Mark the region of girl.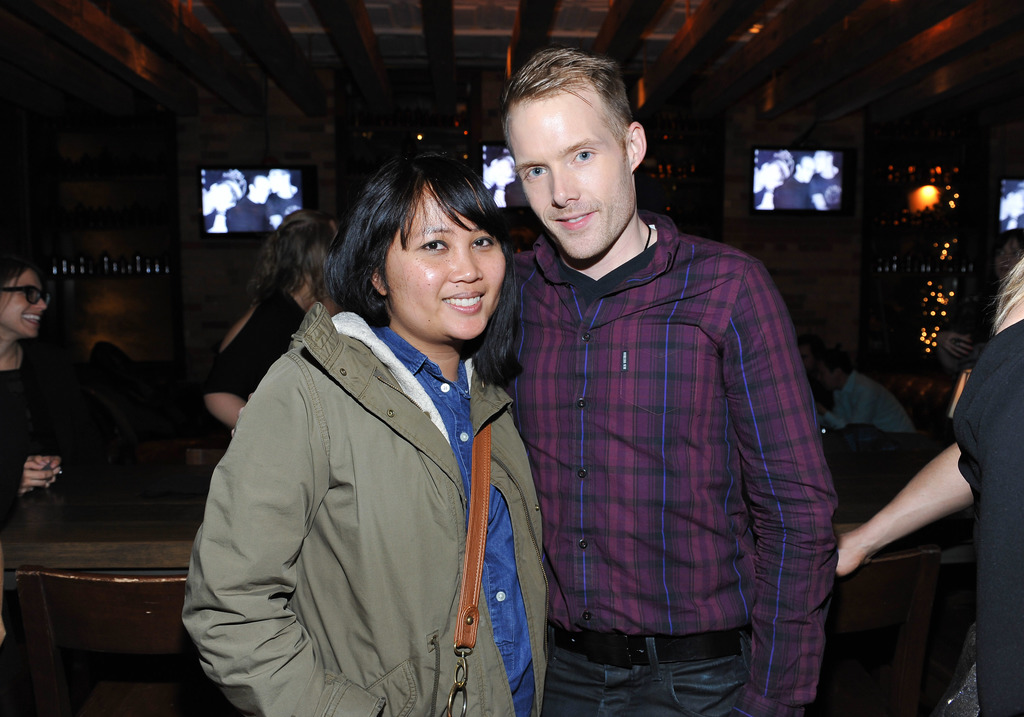
Region: Rect(182, 151, 548, 716).
